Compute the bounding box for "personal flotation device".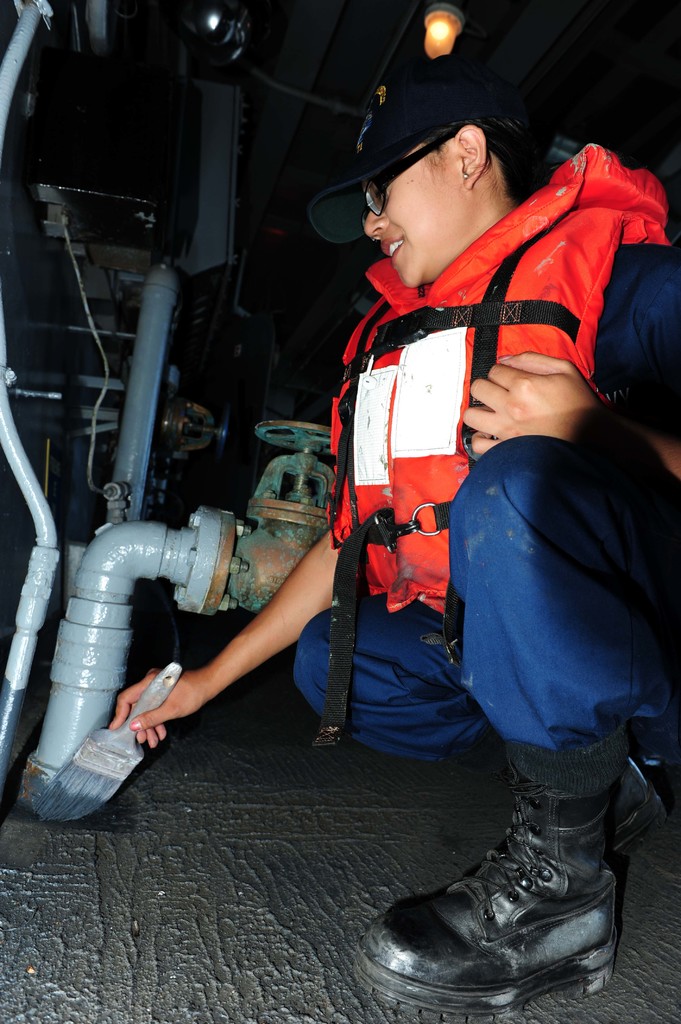
[319,154,677,749].
